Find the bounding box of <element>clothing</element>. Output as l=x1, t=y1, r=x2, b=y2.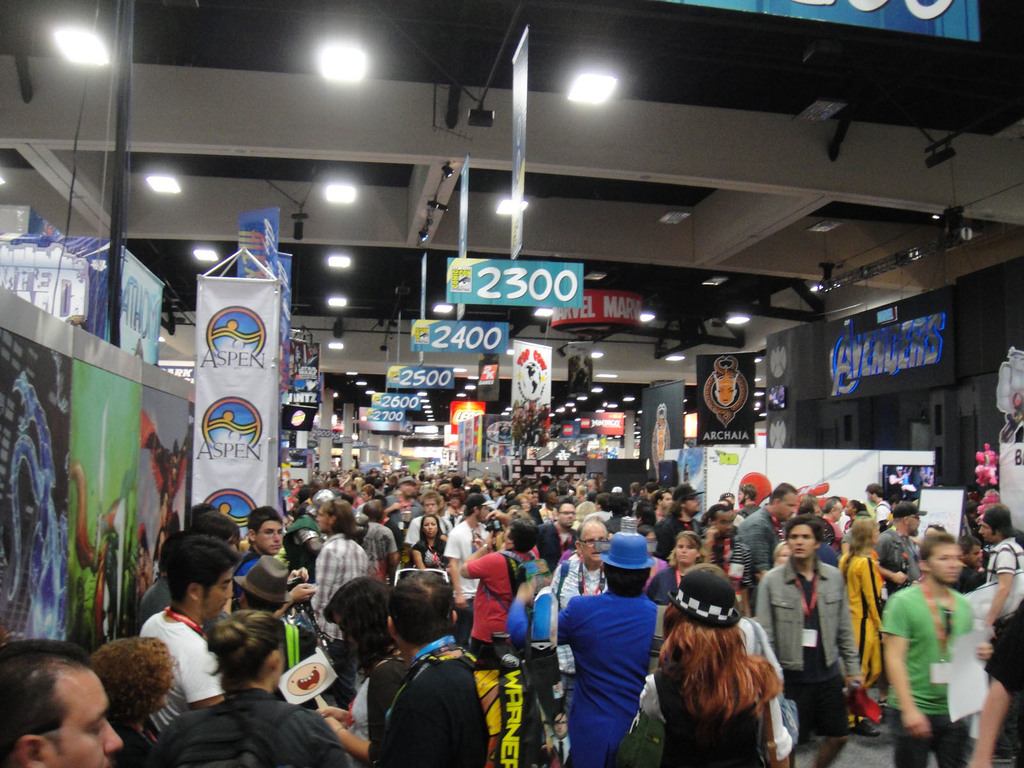
l=984, t=540, r=1014, b=616.
